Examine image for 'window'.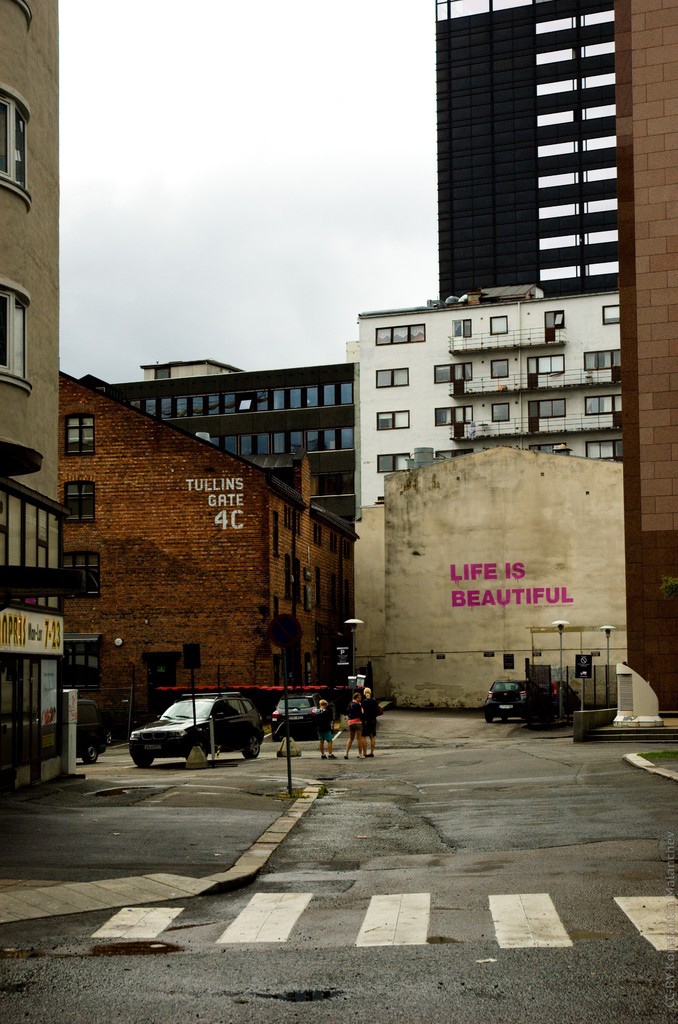
Examination result: <box>146,401,153,413</box>.
